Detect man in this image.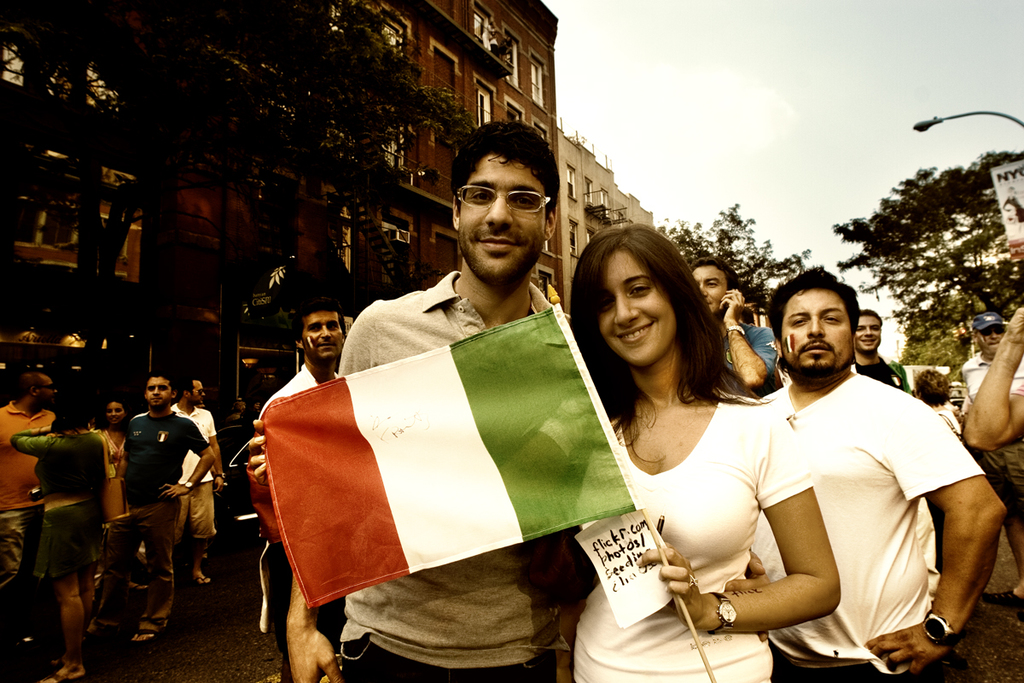
Detection: box=[707, 254, 971, 672].
